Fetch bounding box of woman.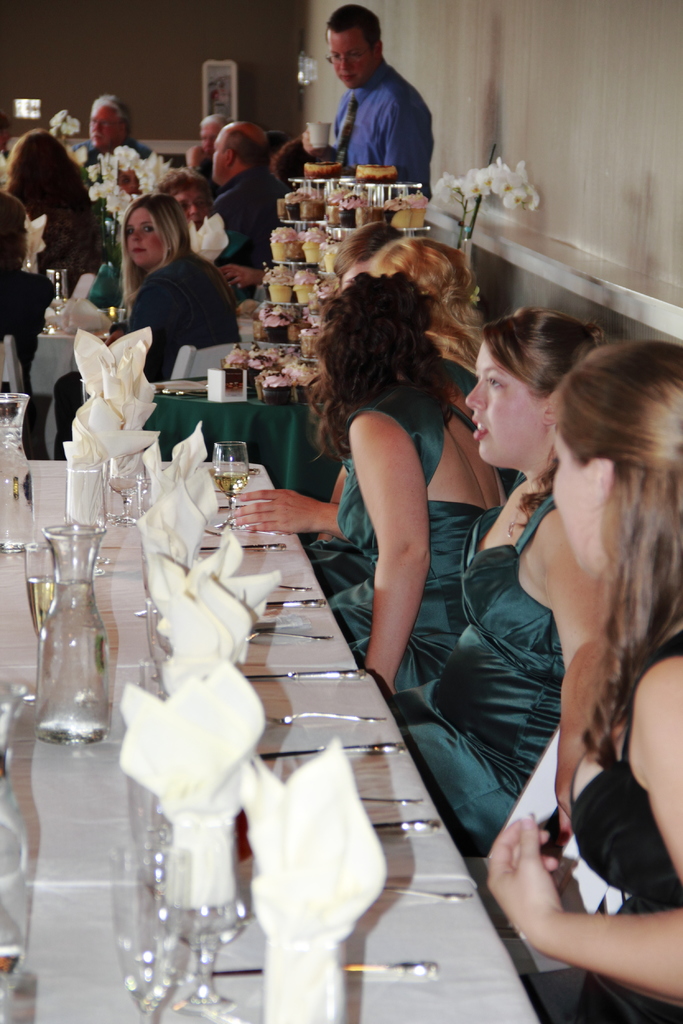
Bbox: 316/262/535/714.
